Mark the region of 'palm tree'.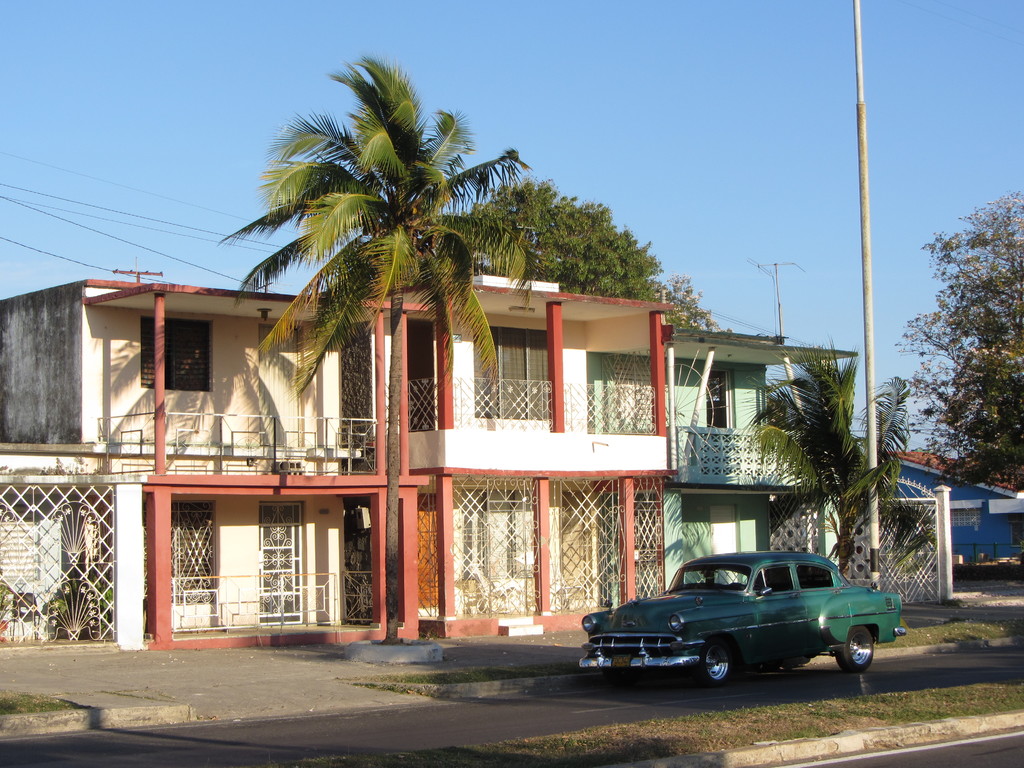
Region: [208,49,561,650].
